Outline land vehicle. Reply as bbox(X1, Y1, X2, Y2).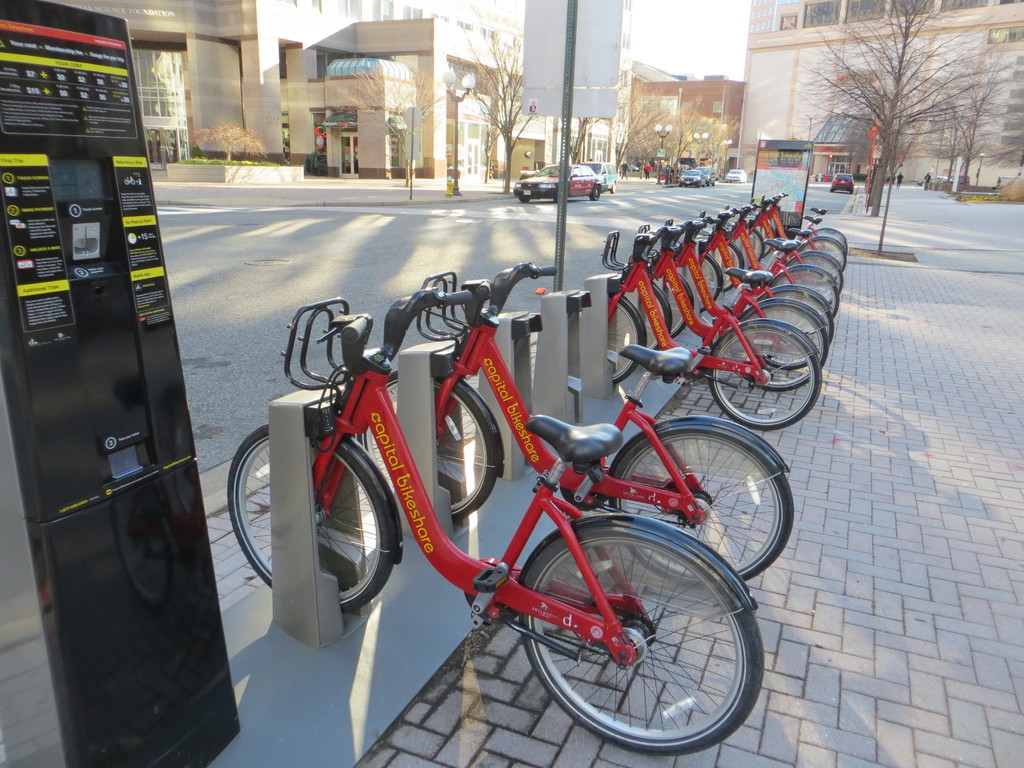
bbox(726, 166, 747, 184).
